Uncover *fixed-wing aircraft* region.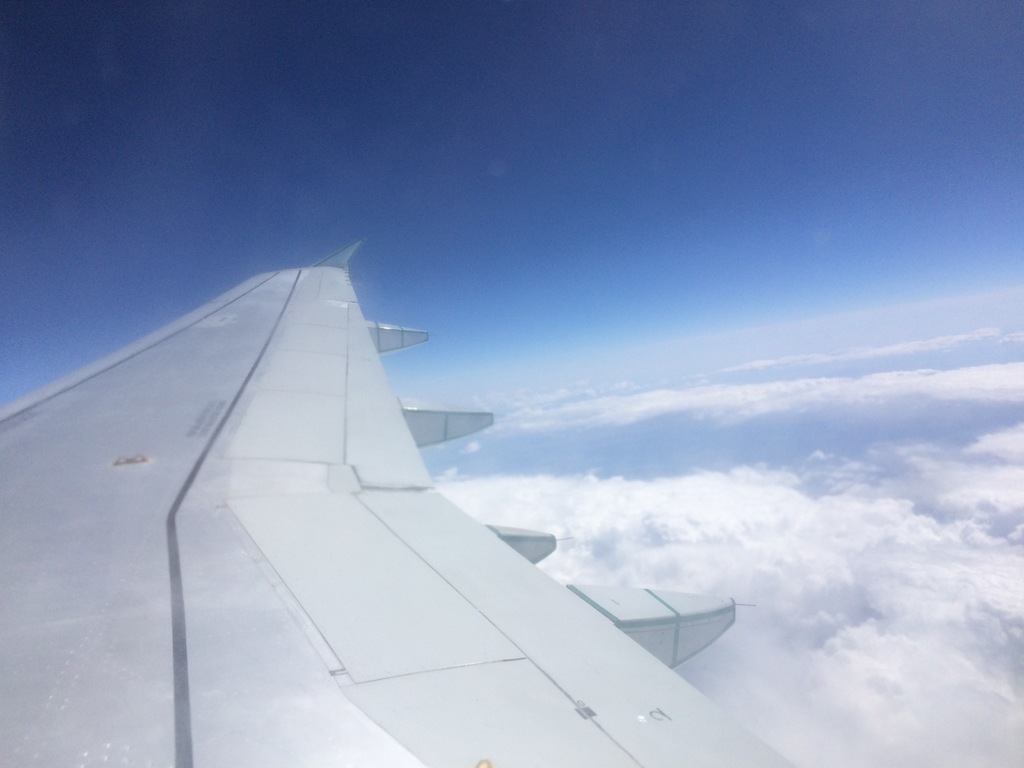
Uncovered: 0:233:804:767.
